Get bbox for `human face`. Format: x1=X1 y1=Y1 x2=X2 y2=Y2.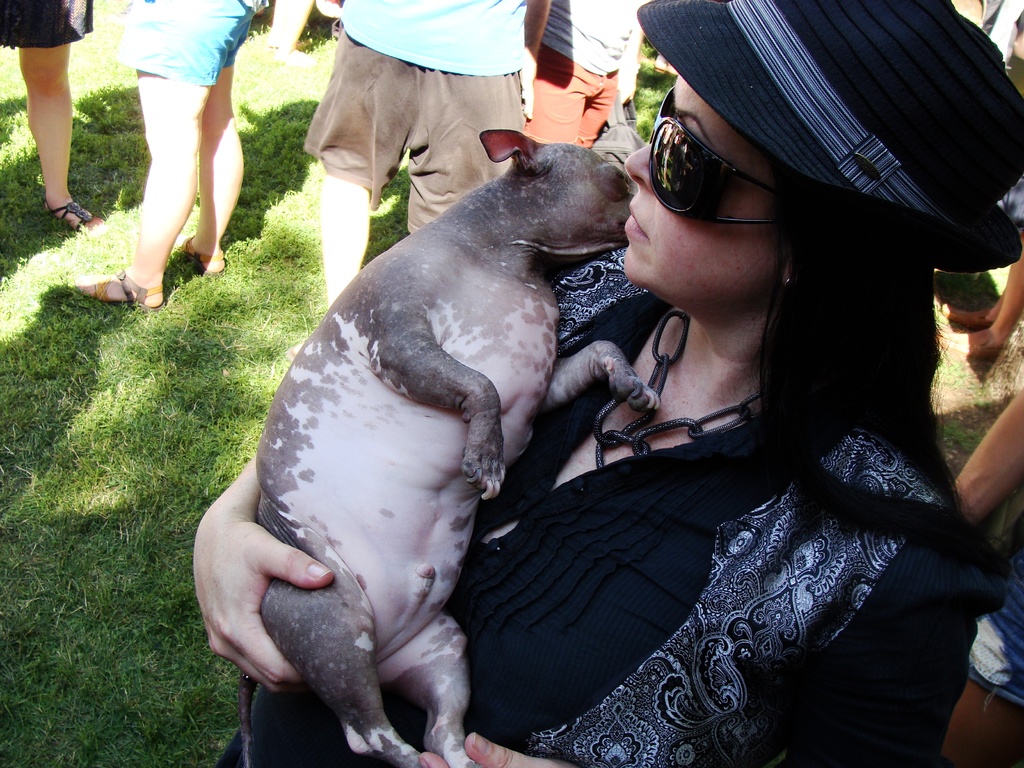
x1=614 y1=70 x2=815 y2=319.
